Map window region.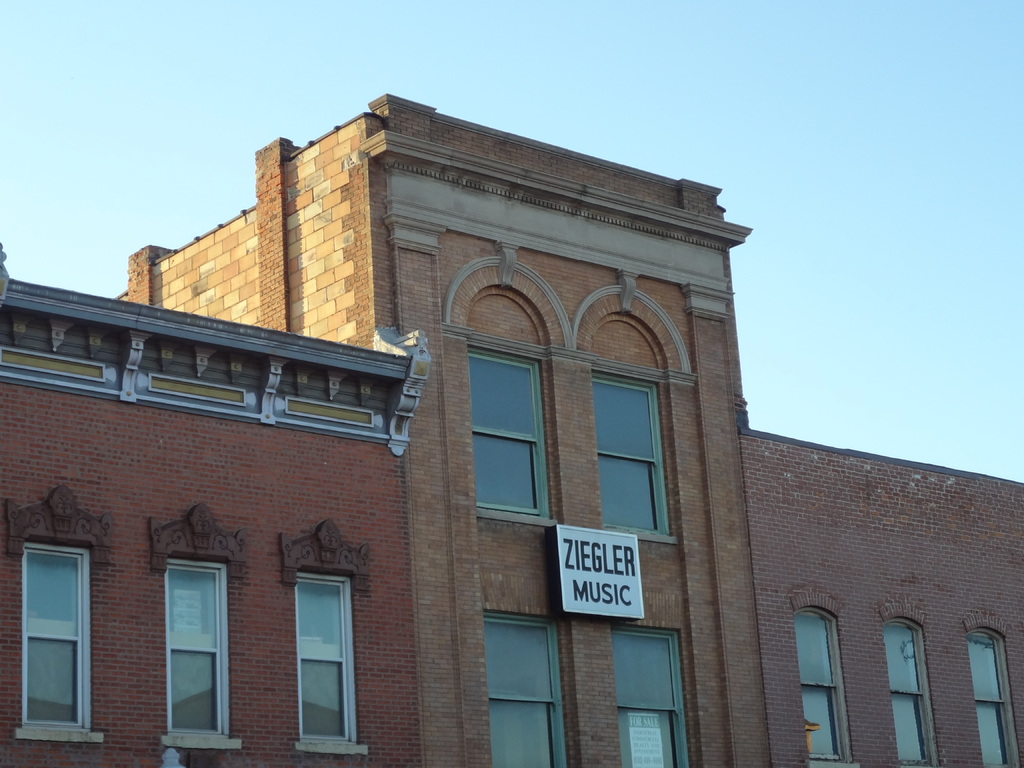
Mapped to <box>793,586,868,767</box>.
